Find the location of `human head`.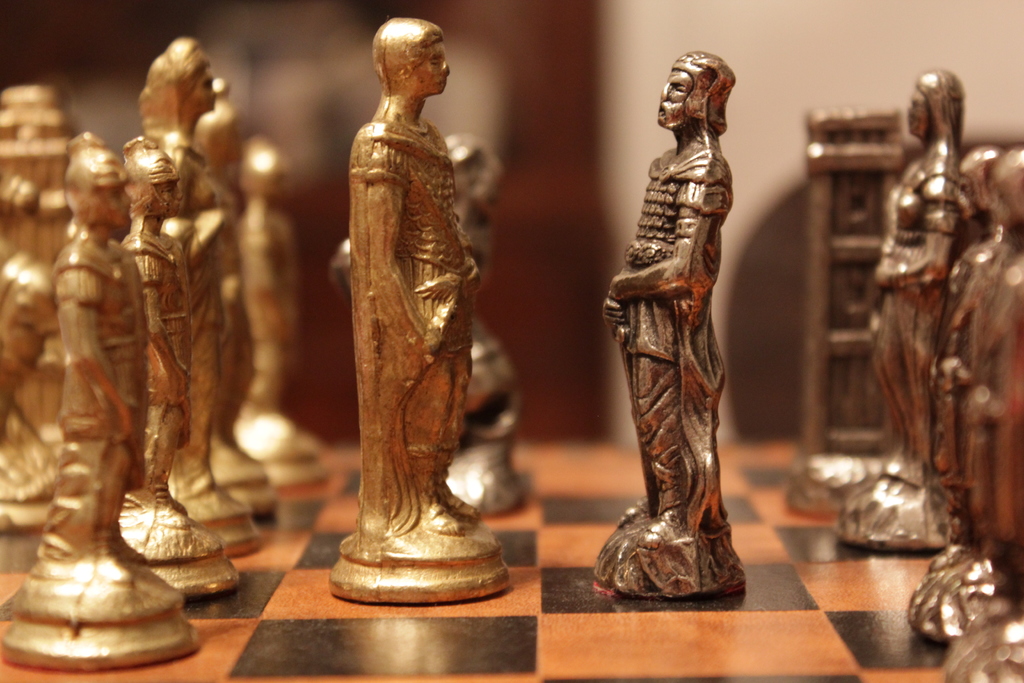
Location: select_region(137, 161, 186, 213).
